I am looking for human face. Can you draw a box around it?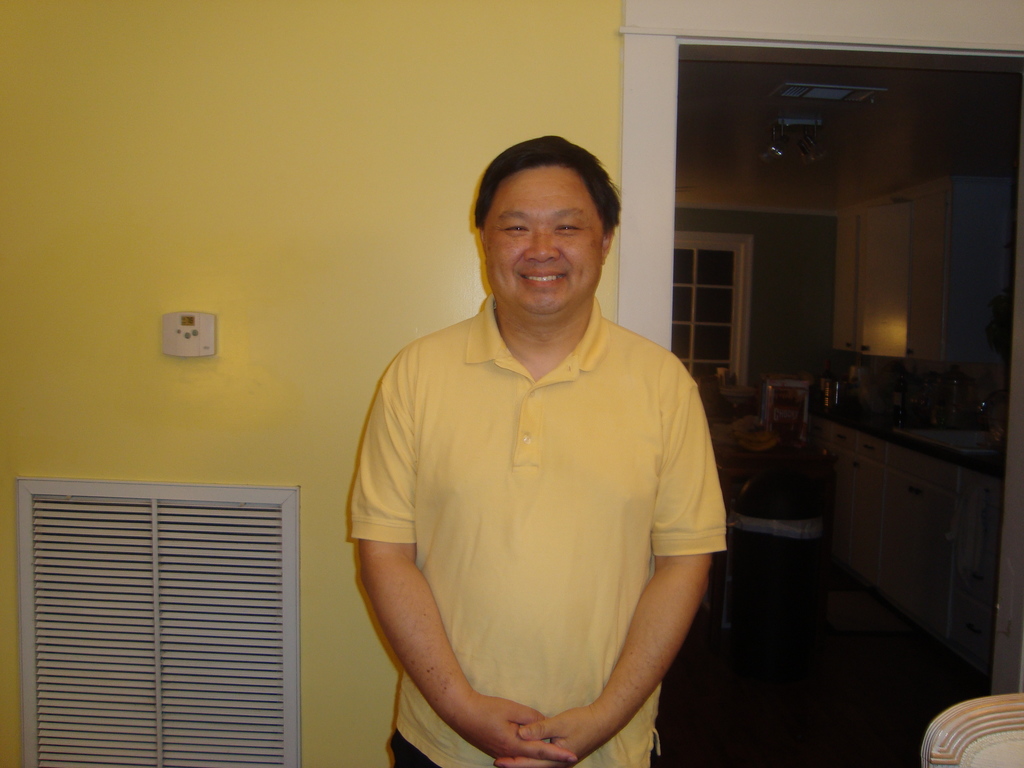
Sure, the bounding box is box=[483, 159, 602, 318].
